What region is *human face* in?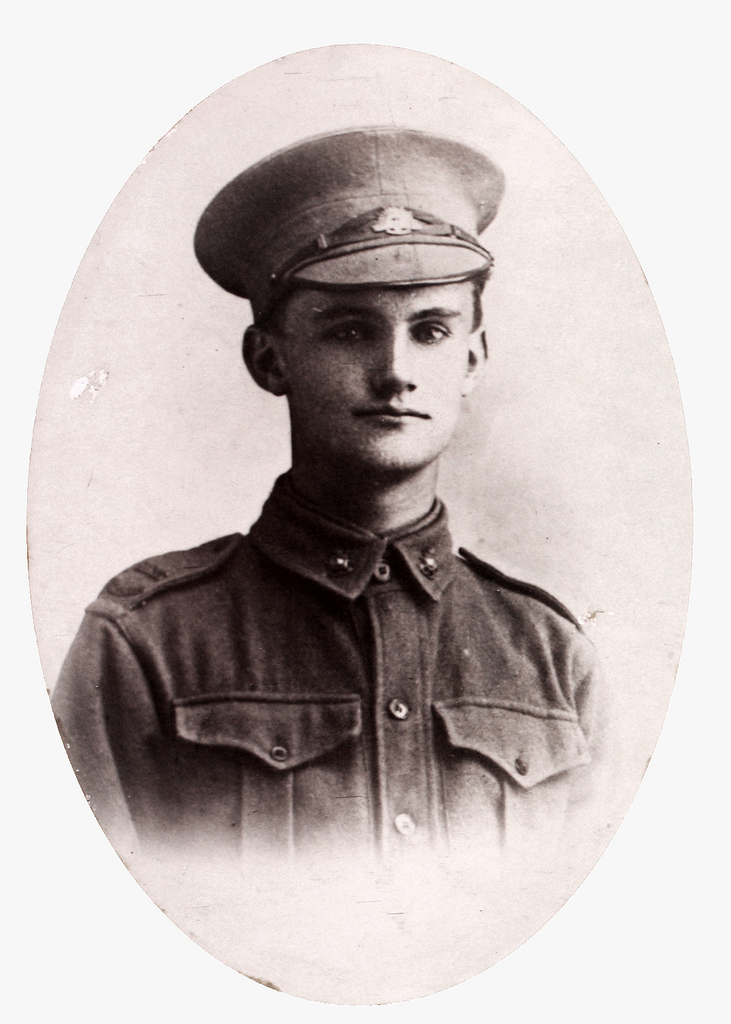
(288, 274, 477, 472).
